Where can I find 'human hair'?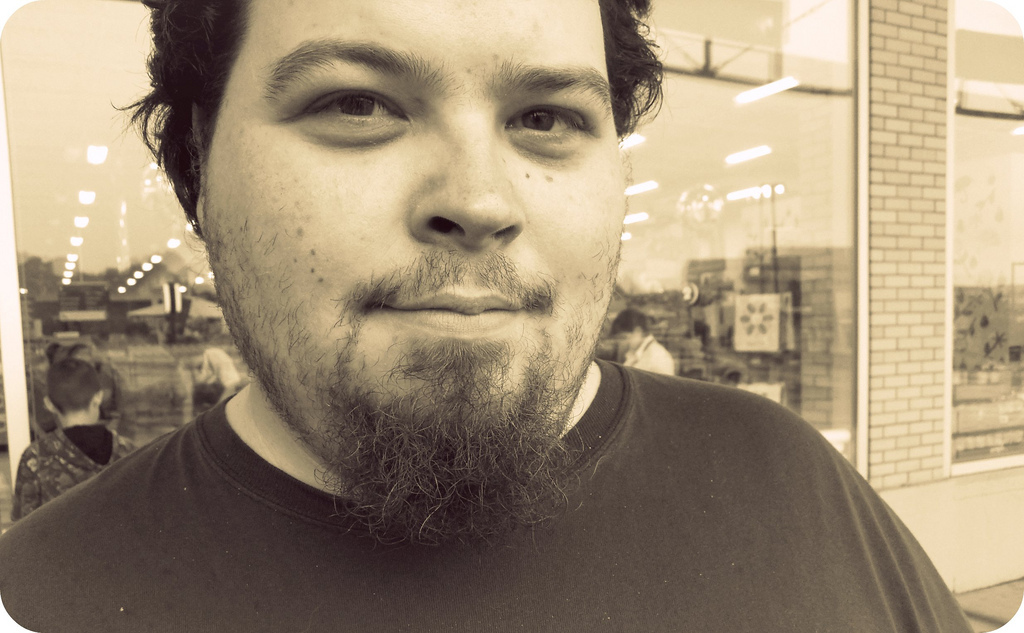
You can find it at (46, 356, 100, 413).
